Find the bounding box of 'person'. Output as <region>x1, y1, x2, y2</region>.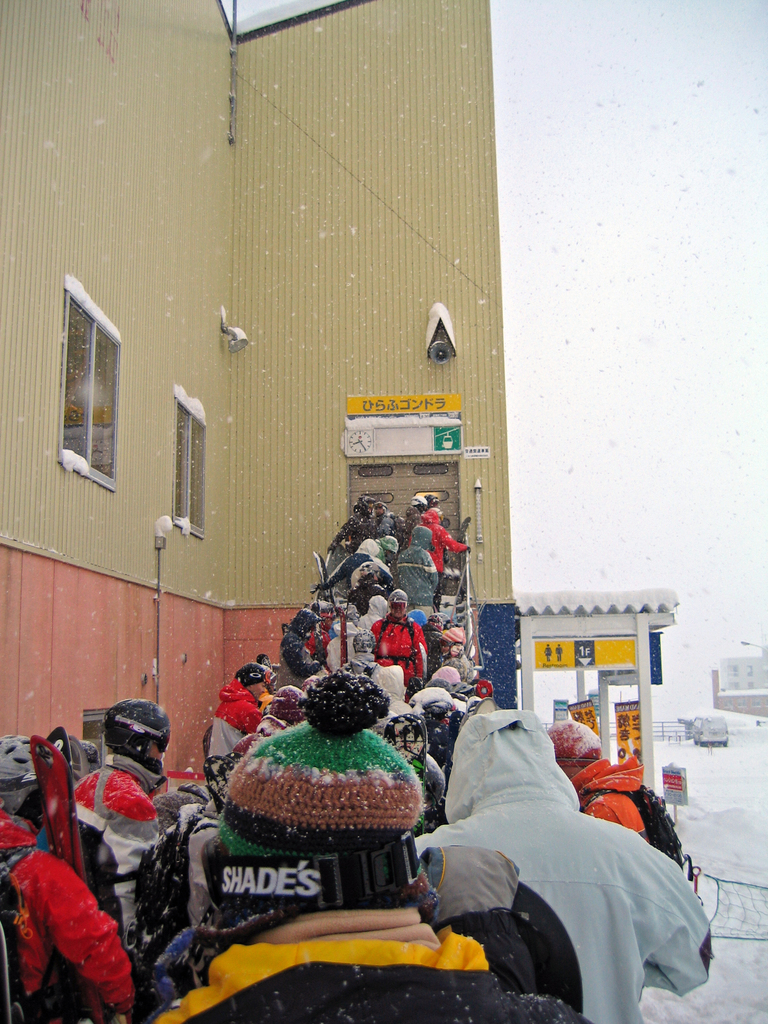
<region>414, 698, 710, 1023</region>.
